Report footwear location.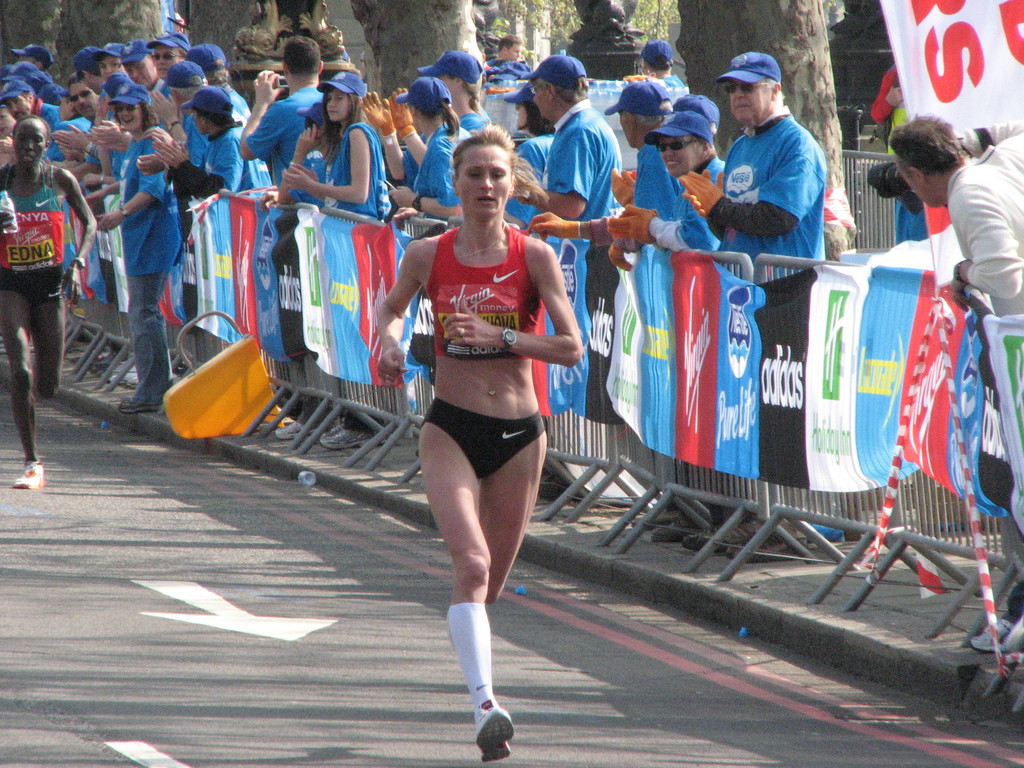
Report: crop(319, 417, 346, 437).
